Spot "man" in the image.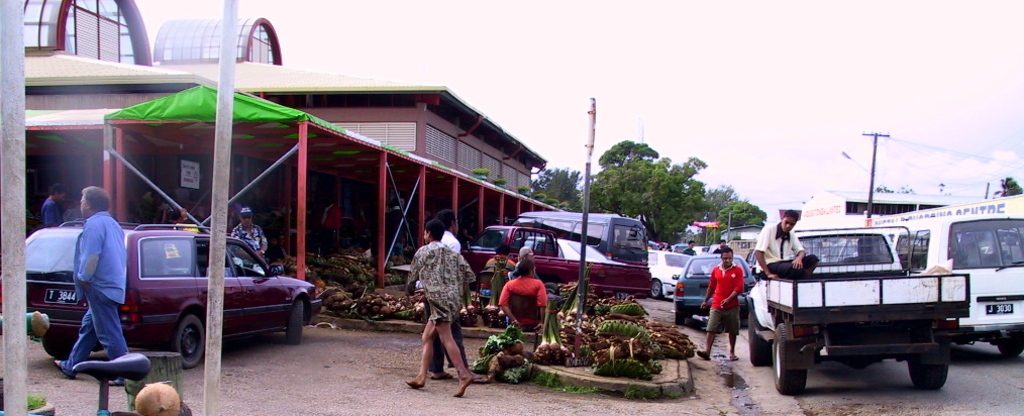
"man" found at locate(231, 207, 268, 258).
